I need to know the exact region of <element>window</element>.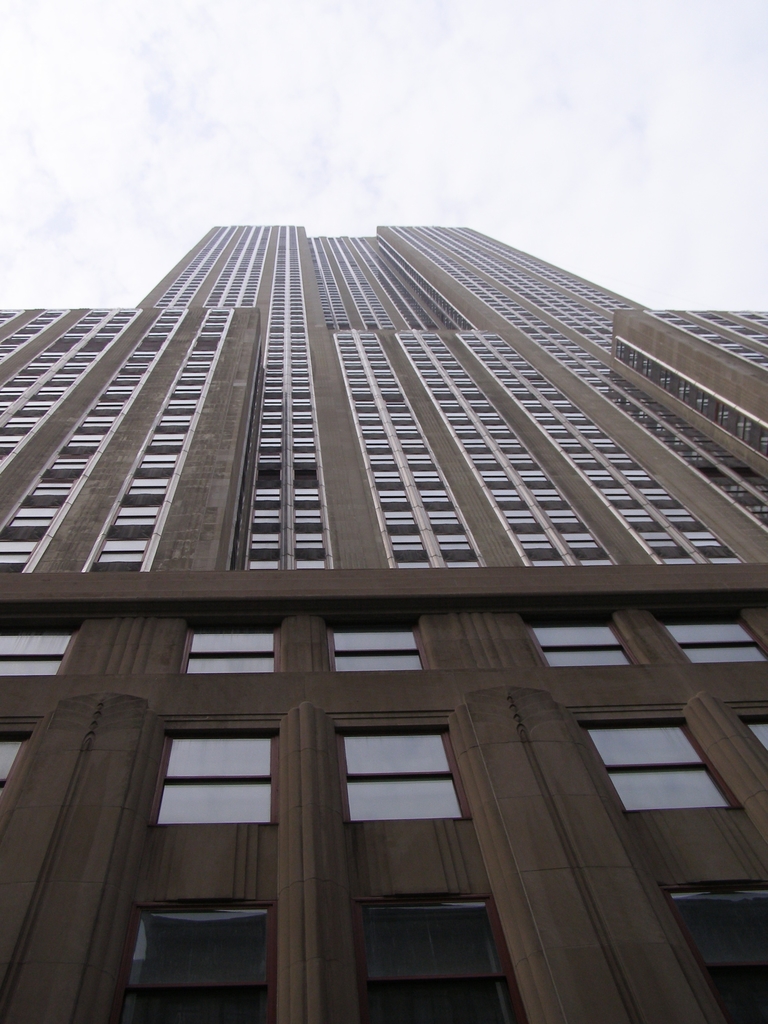
Region: left=191, top=627, right=277, bottom=673.
